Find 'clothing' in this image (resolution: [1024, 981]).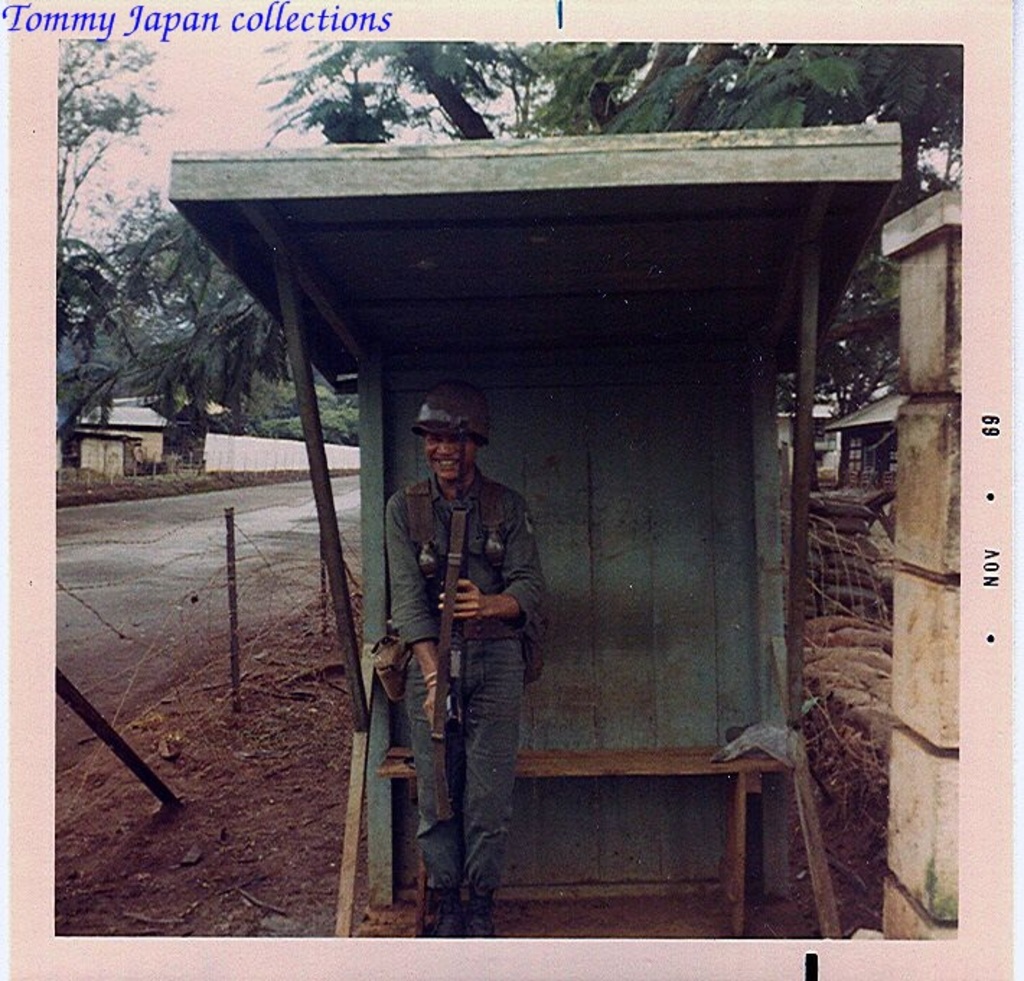
pyautogui.locateOnScreen(392, 401, 552, 832).
